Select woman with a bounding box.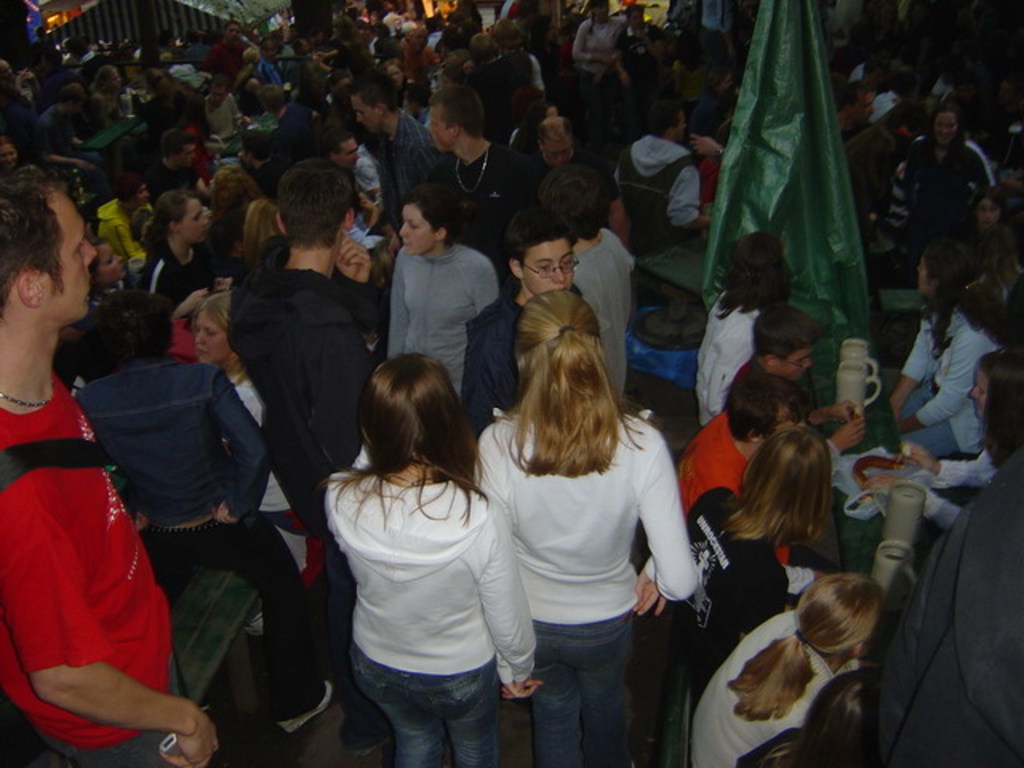
<region>381, 58, 410, 90</region>.
